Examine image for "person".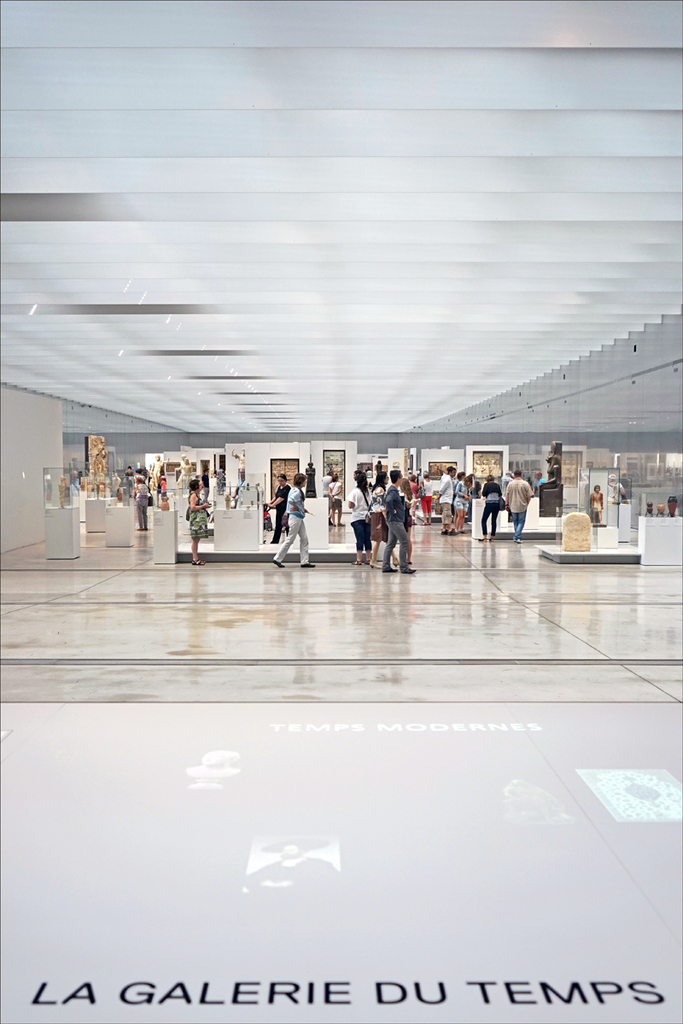
Examination result: 132,480,147,530.
